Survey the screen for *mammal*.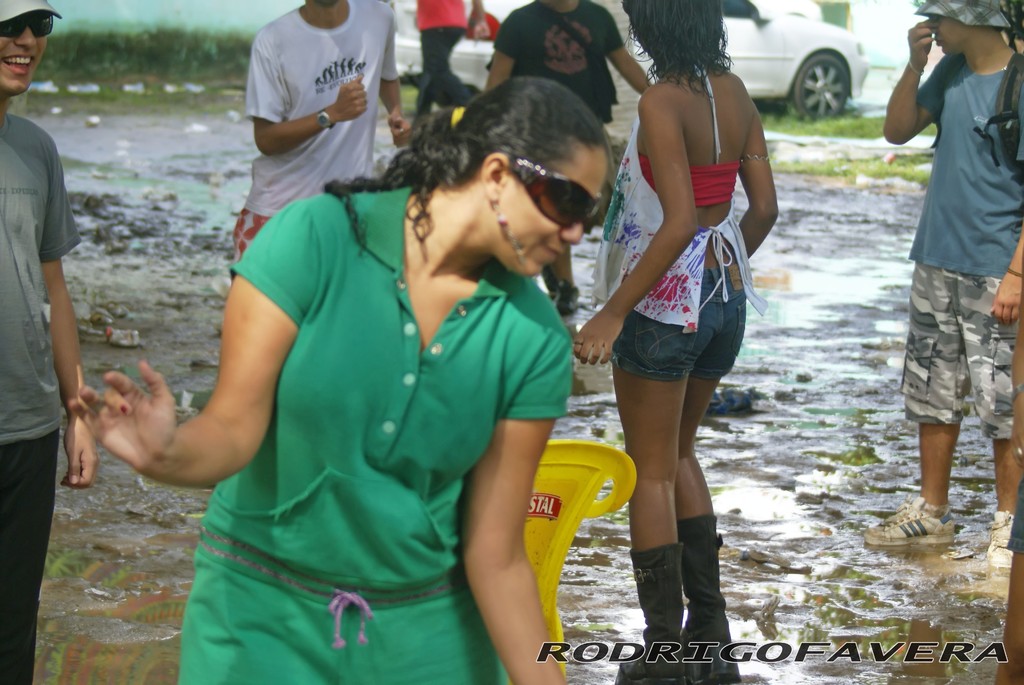
Survey found: {"left": 995, "top": 313, "right": 1023, "bottom": 684}.
